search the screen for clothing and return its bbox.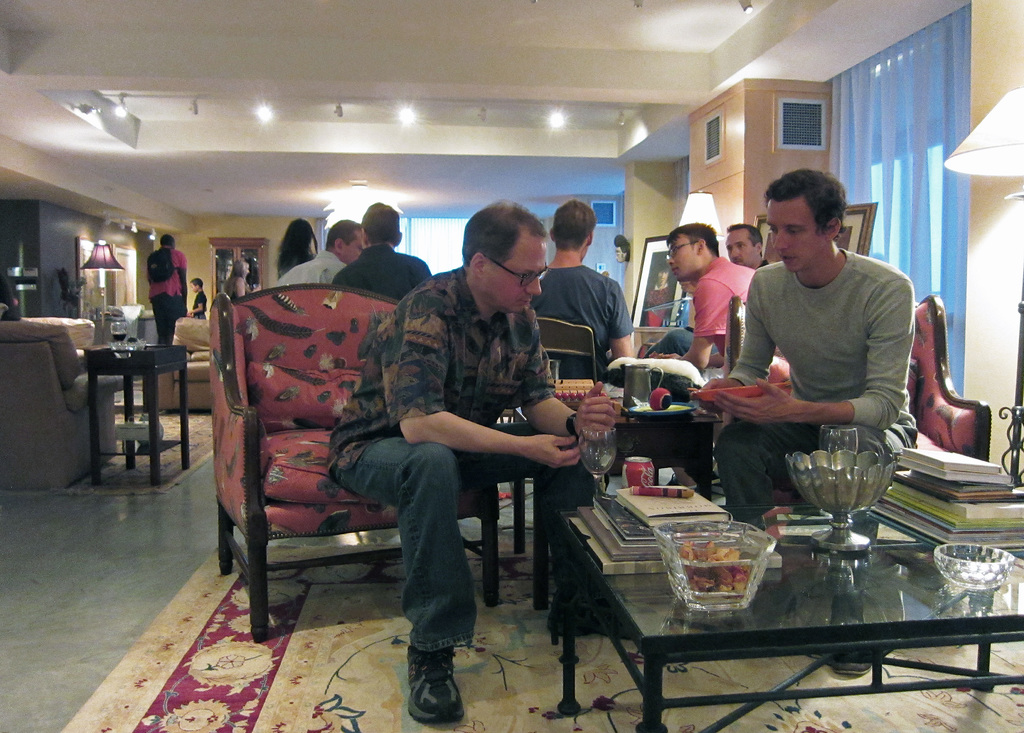
Found: x1=269, y1=245, x2=346, y2=292.
